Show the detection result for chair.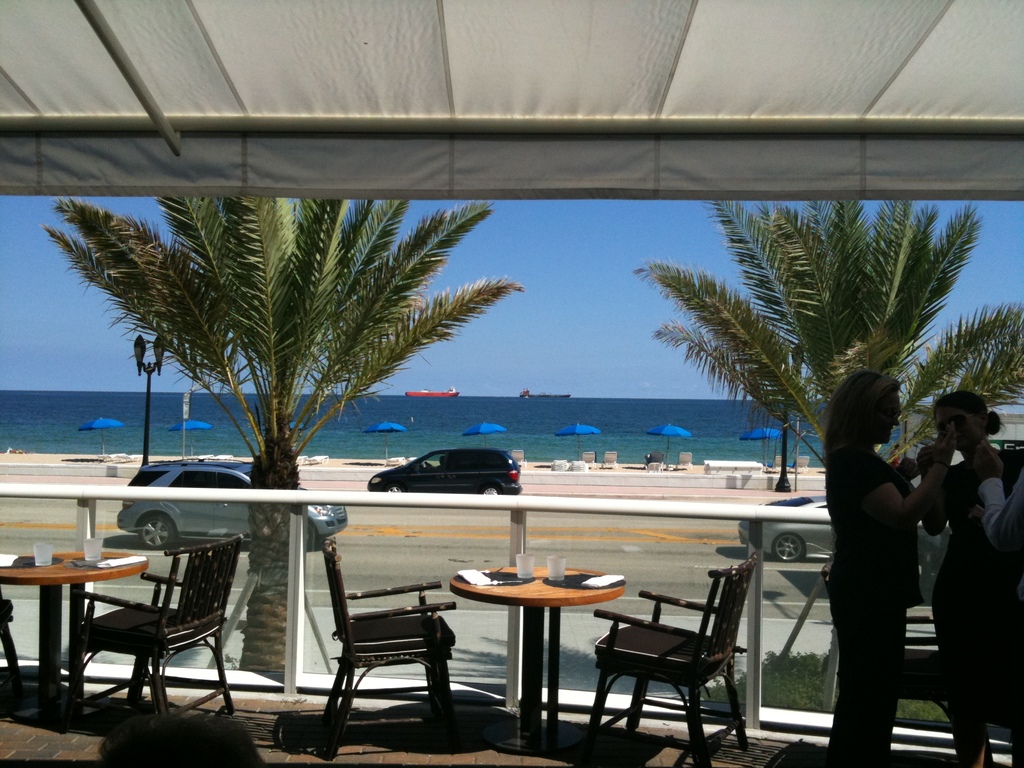
bbox=(0, 596, 26, 700).
